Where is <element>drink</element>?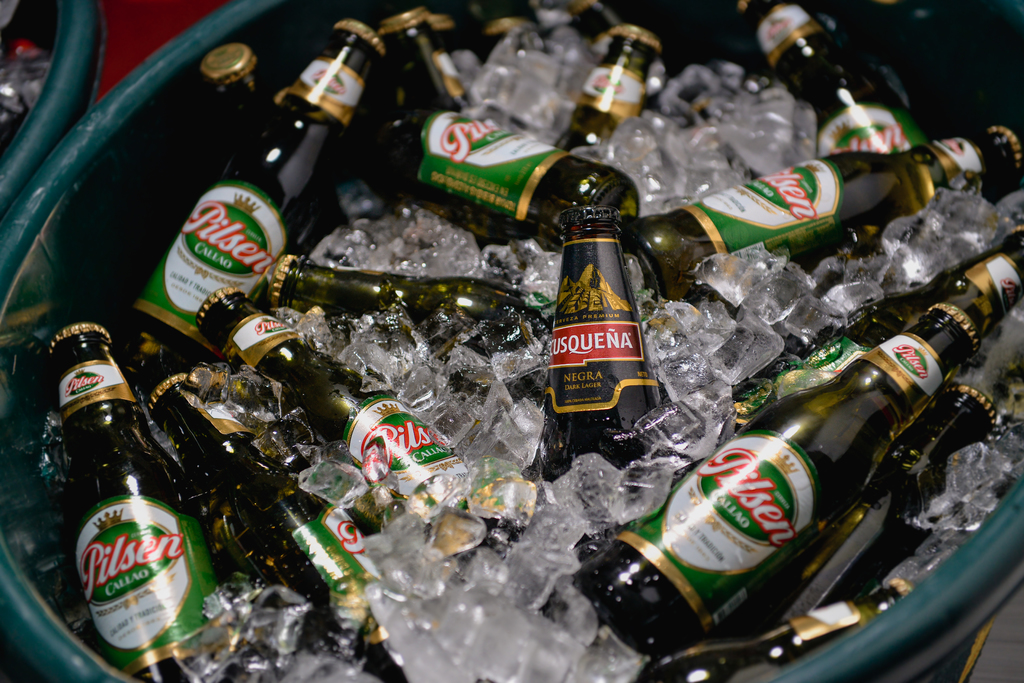
(x1=154, y1=377, x2=415, y2=673).
